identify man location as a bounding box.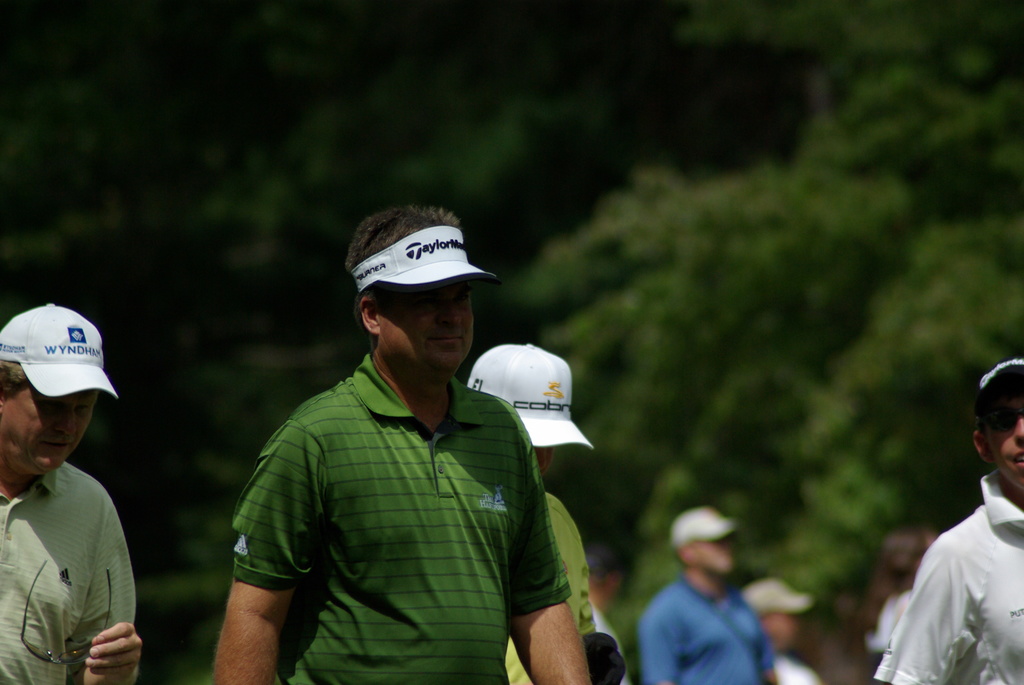
bbox(0, 304, 146, 684).
